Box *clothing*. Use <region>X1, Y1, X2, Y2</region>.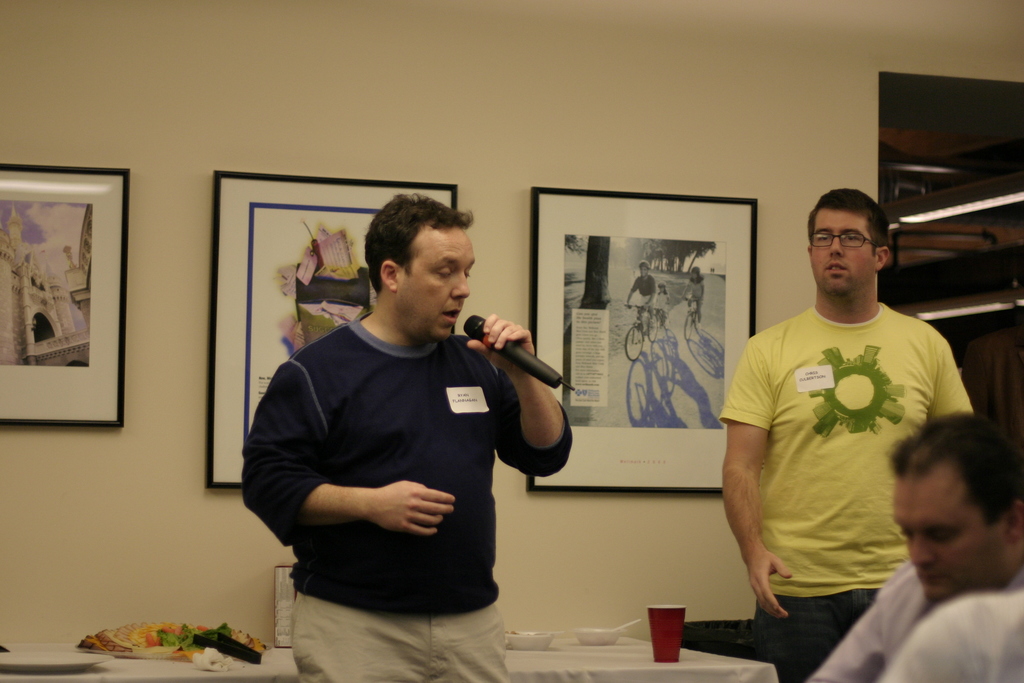
<region>808, 565, 1023, 682</region>.
